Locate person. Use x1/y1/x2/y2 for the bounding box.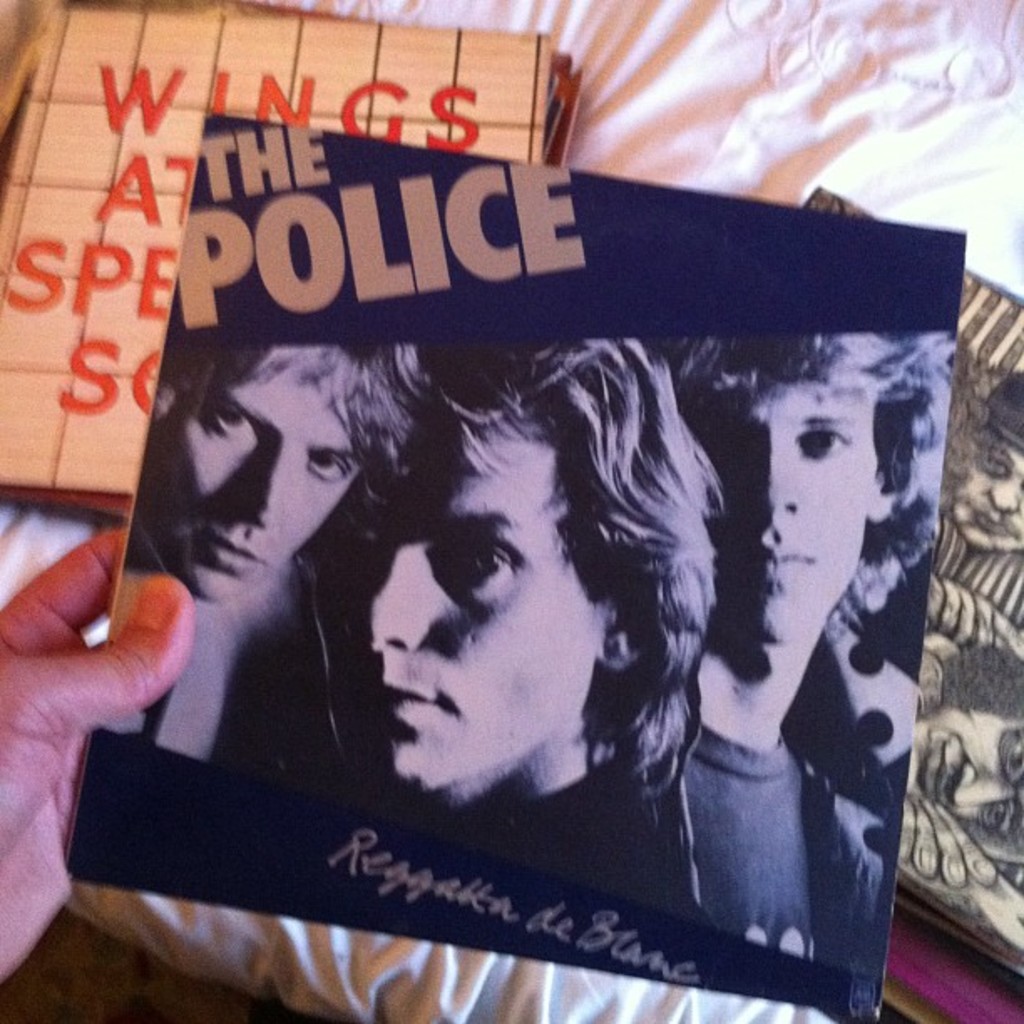
668/387/939/972.
